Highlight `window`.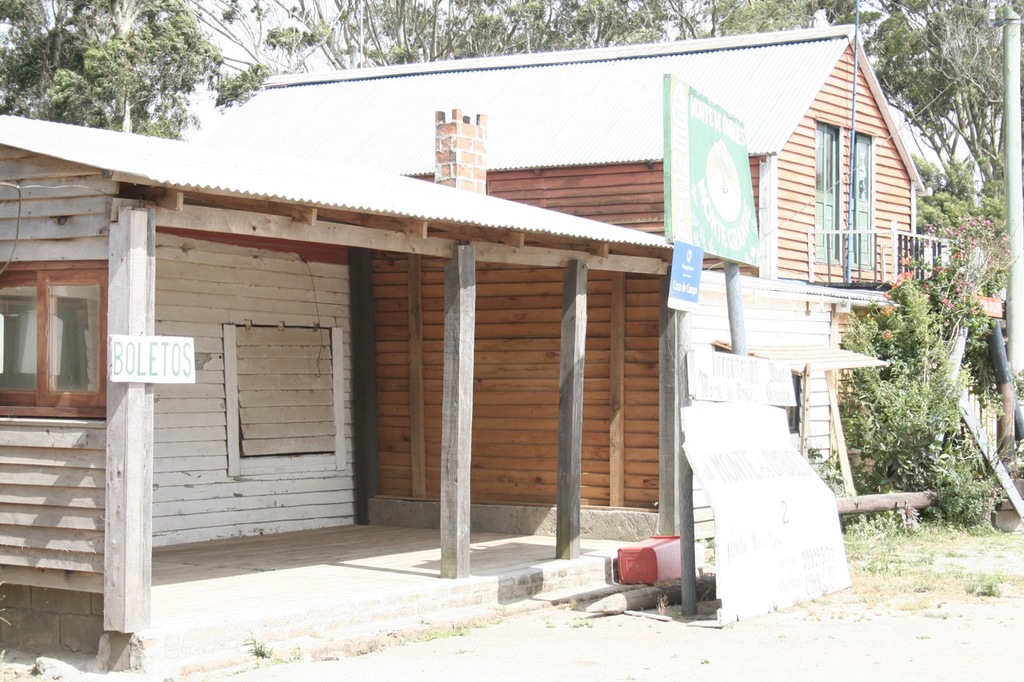
Highlighted region: region(230, 322, 343, 477).
